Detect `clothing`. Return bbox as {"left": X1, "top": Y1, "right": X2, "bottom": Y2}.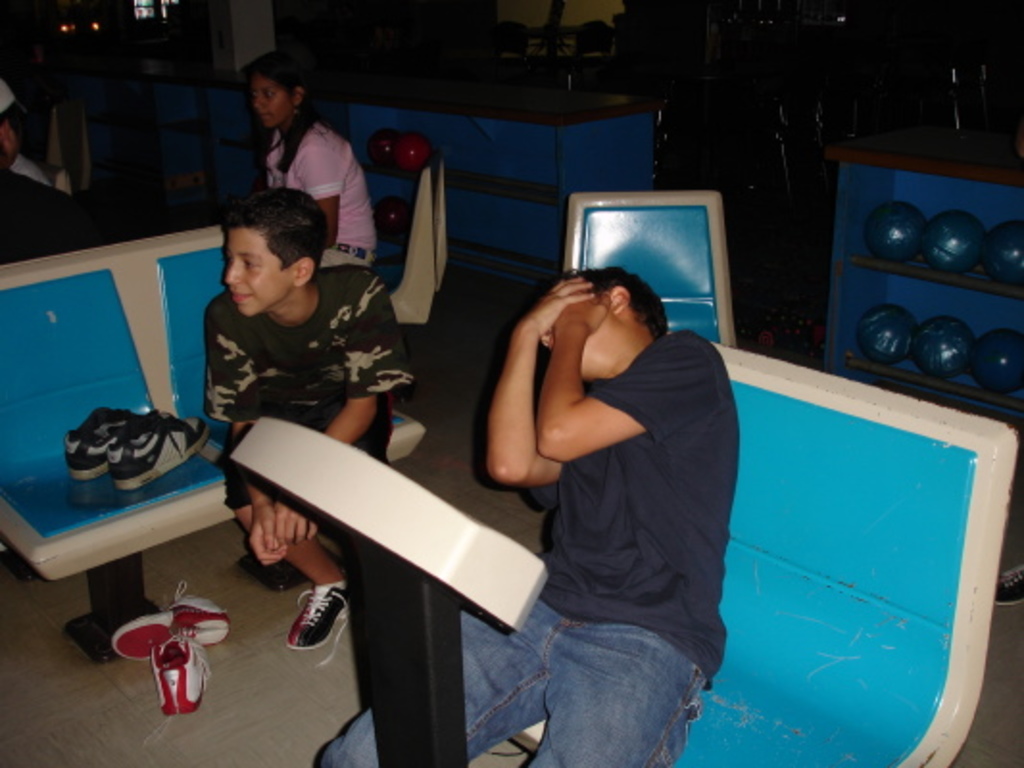
{"left": 167, "top": 250, "right": 415, "bottom": 449}.
